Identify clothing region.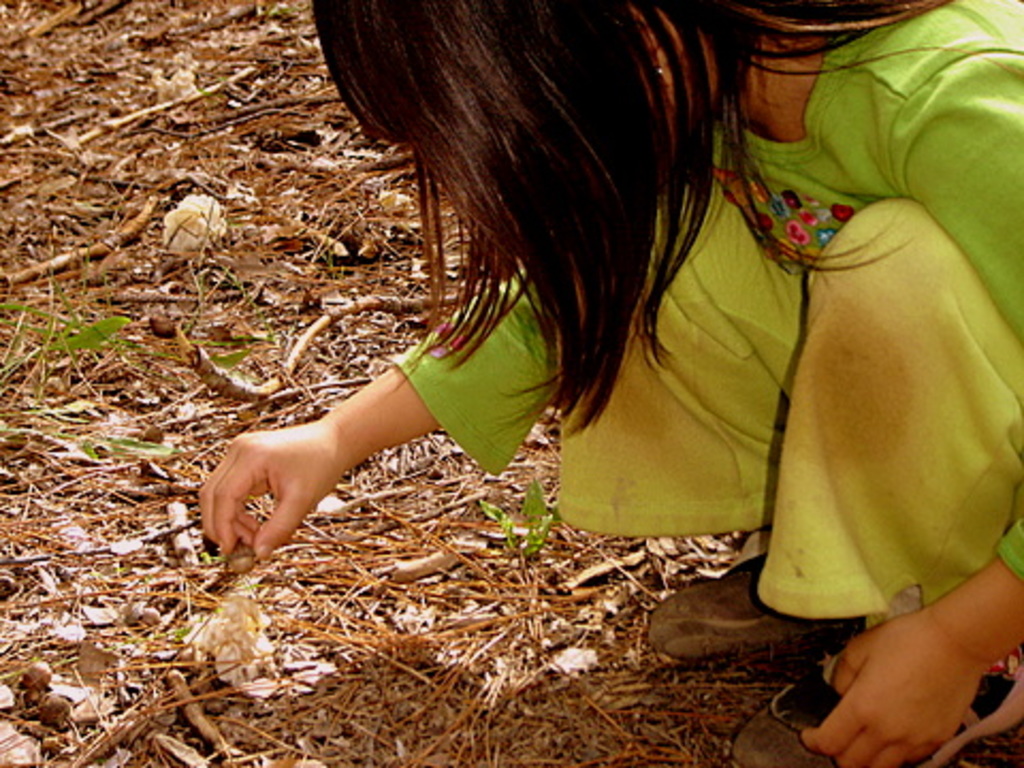
Region: l=395, t=0, r=1022, b=676.
